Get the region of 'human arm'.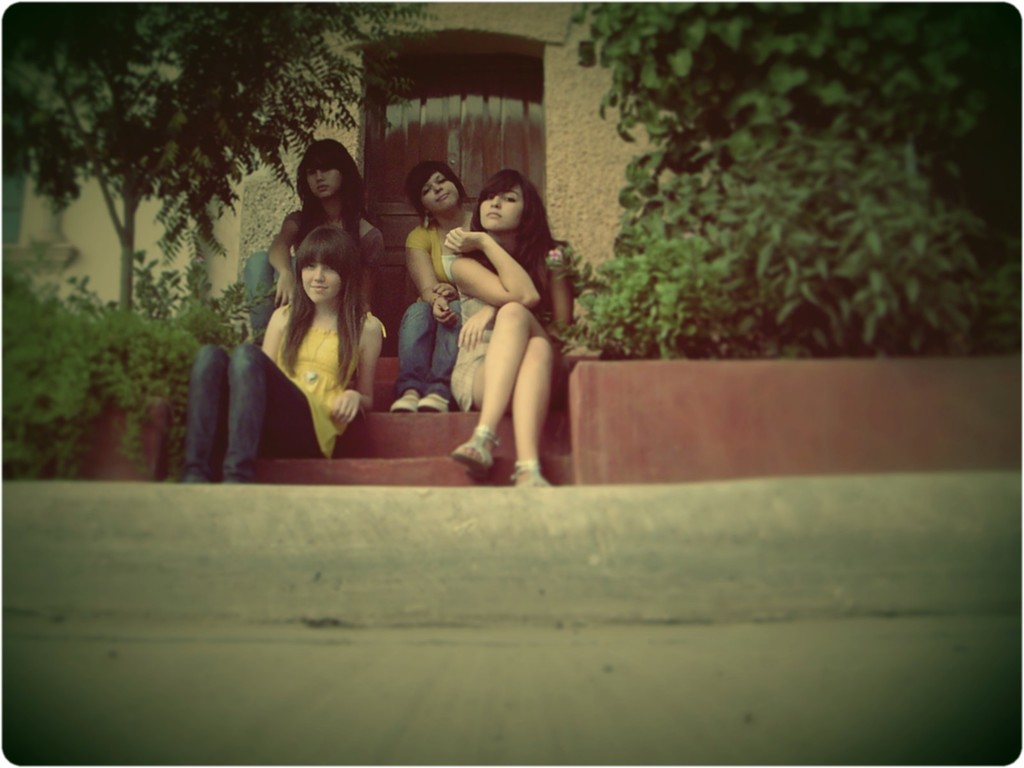
<region>436, 226, 532, 325</region>.
